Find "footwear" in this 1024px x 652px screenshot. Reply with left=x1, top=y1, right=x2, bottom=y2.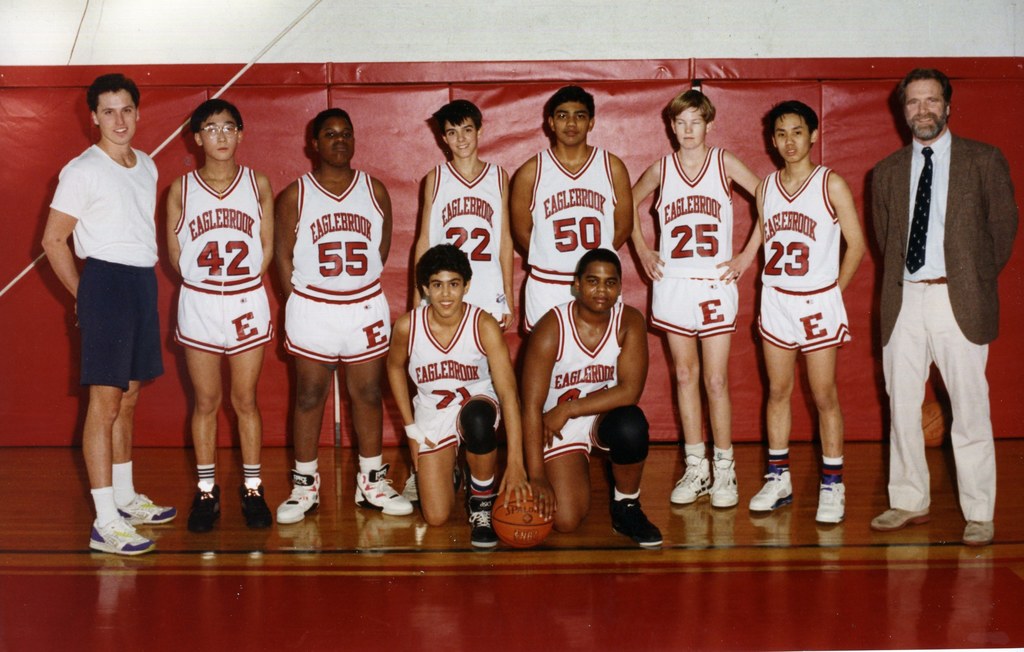
left=961, top=519, right=996, bottom=546.
